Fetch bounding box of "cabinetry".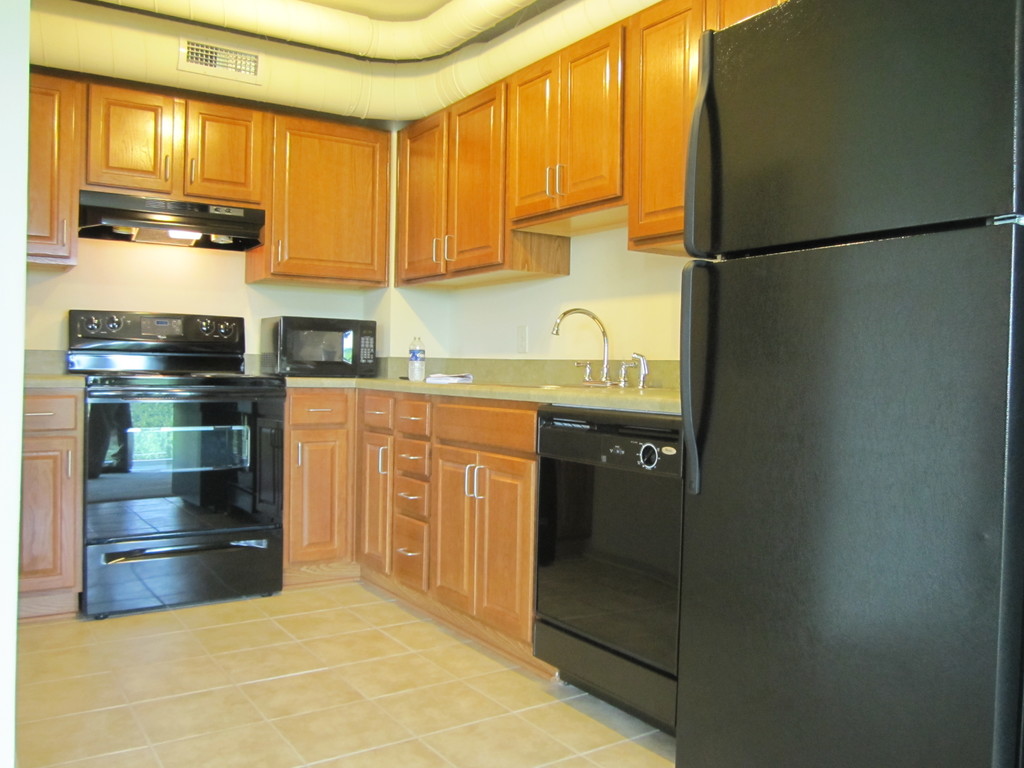
Bbox: box(83, 78, 261, 211).
